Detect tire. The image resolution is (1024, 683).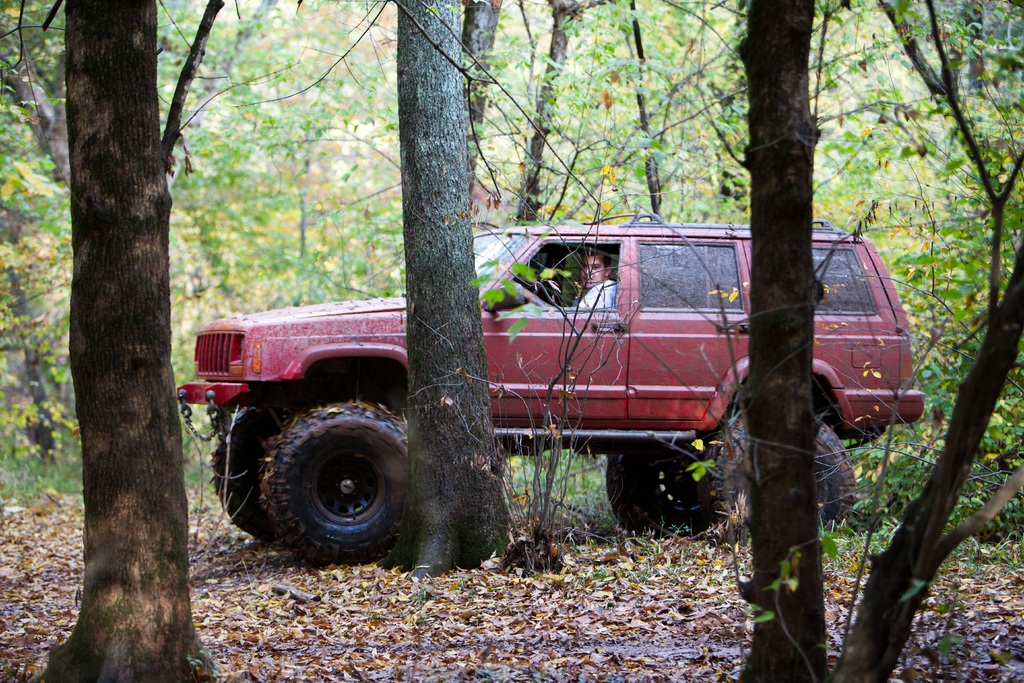
detection(609, 439, 732, 537).
